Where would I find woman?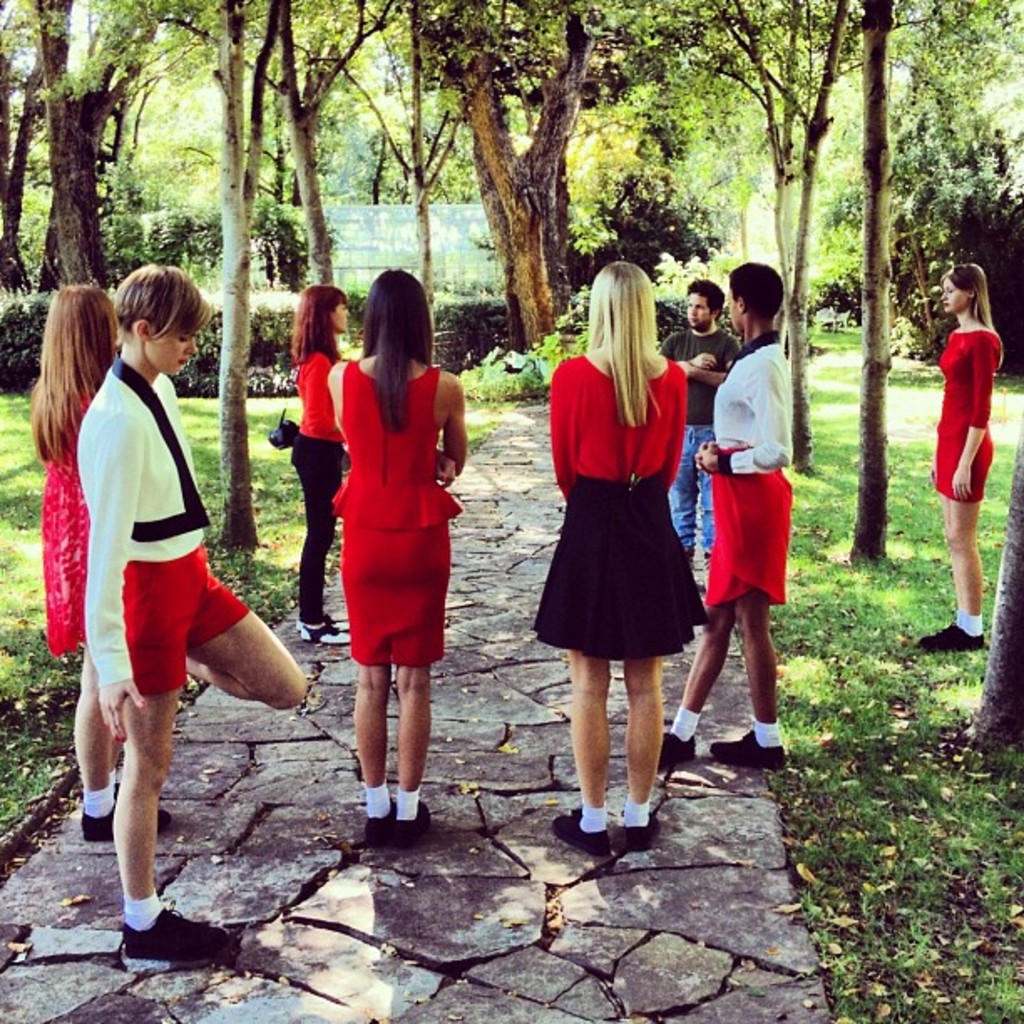
At select_region(294, 279, 358, 634).
